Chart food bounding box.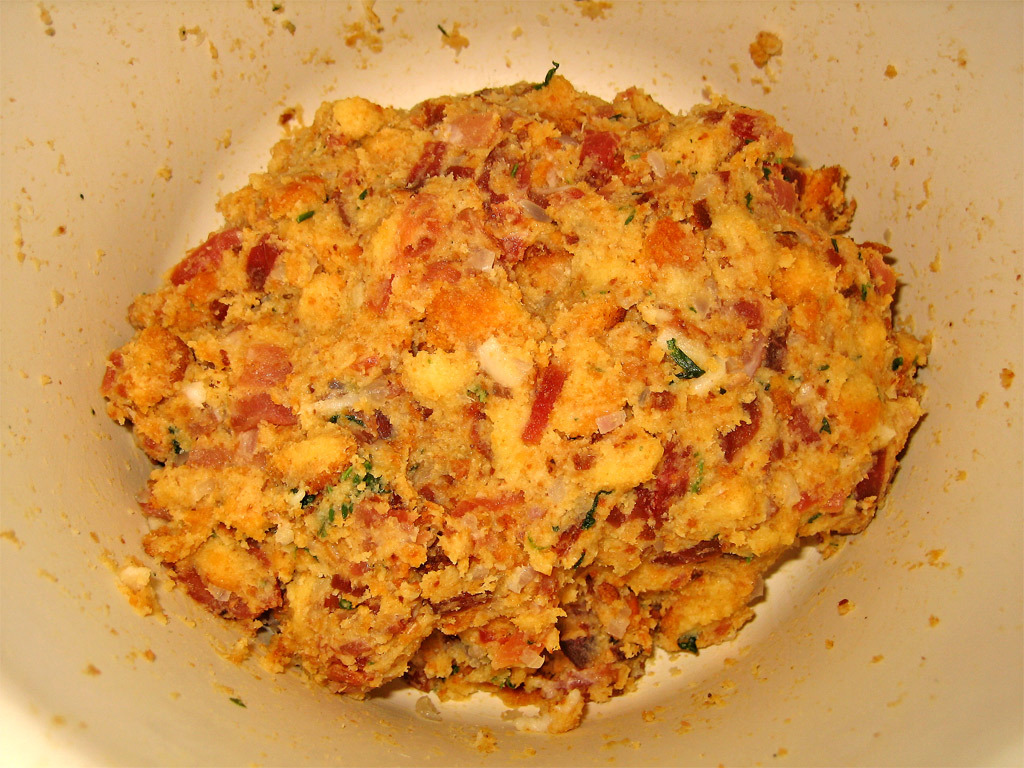
Charted: <box>747,32,782,64</box>.
